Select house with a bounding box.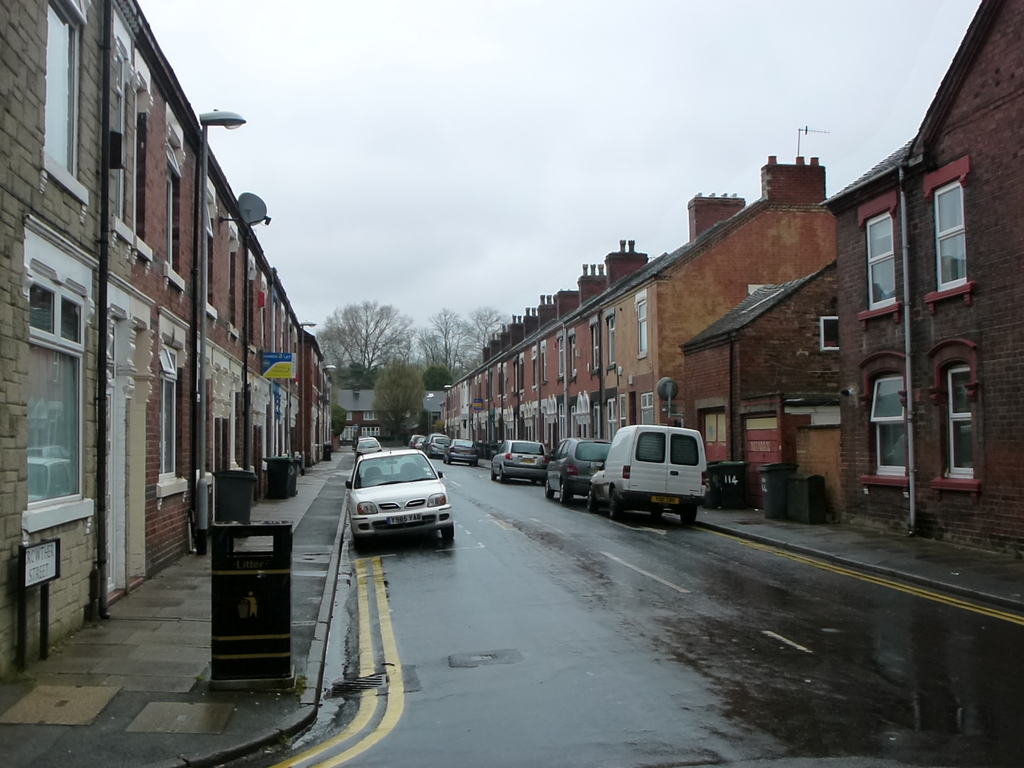
Rect(506, 338, 540, 462).
